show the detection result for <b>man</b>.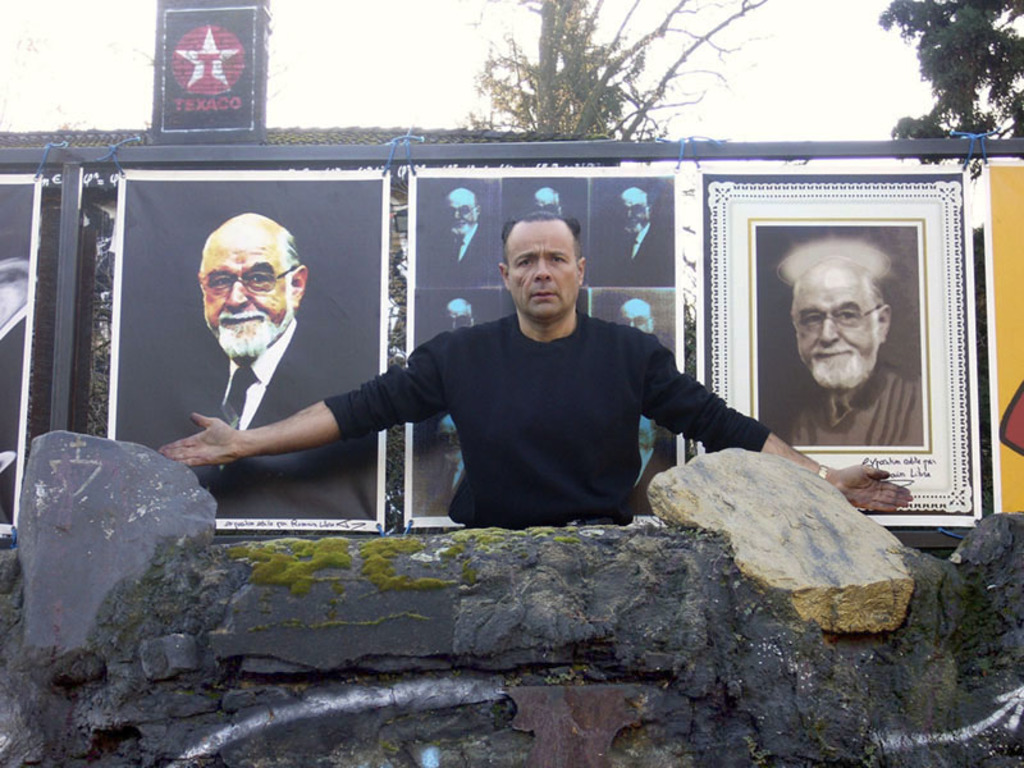
(160, 211, 915, 539).
